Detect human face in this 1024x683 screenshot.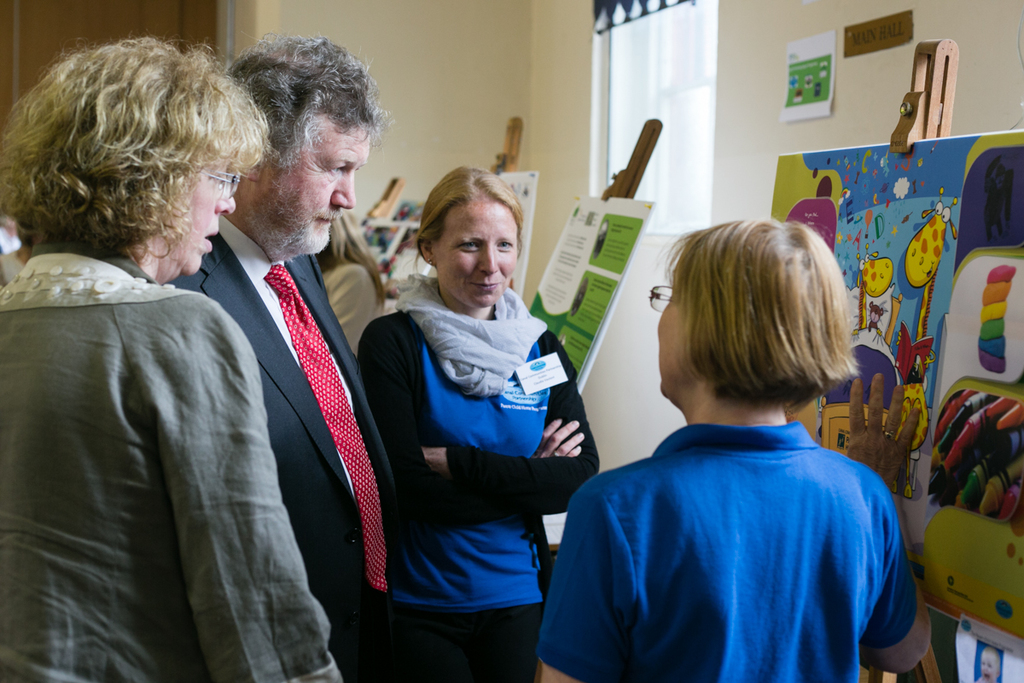
Detection: (x1=638, y1=274, x2=689, y2=395).
